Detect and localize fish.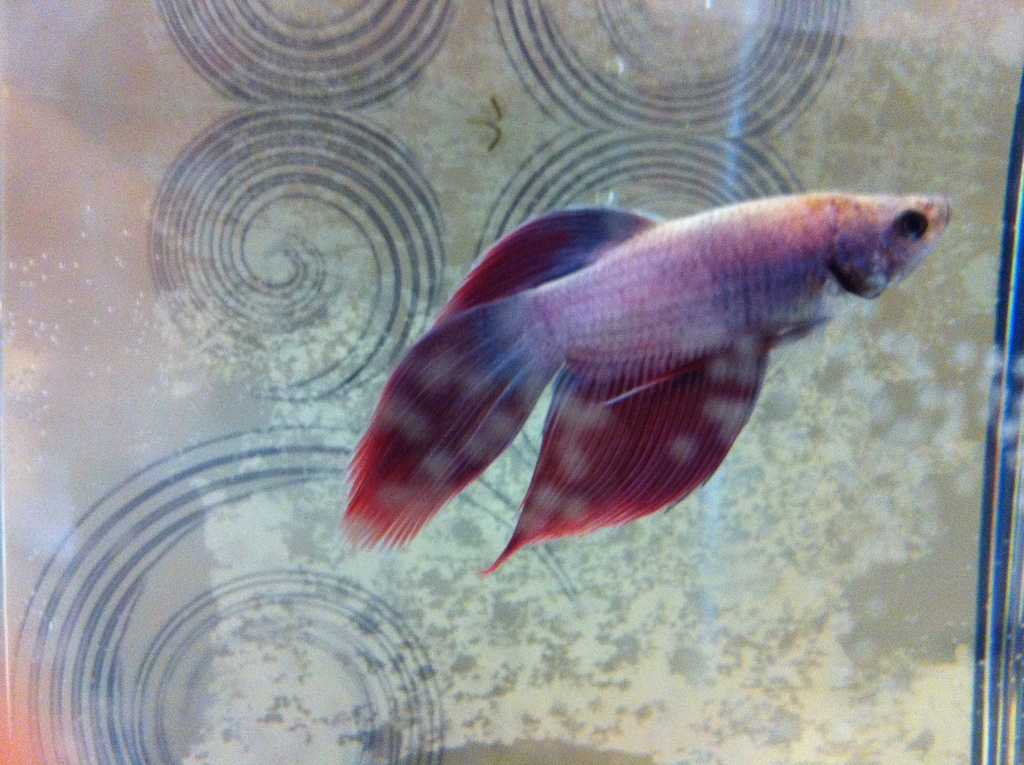
Localized at bbox=(300, 171, 975, 595).
